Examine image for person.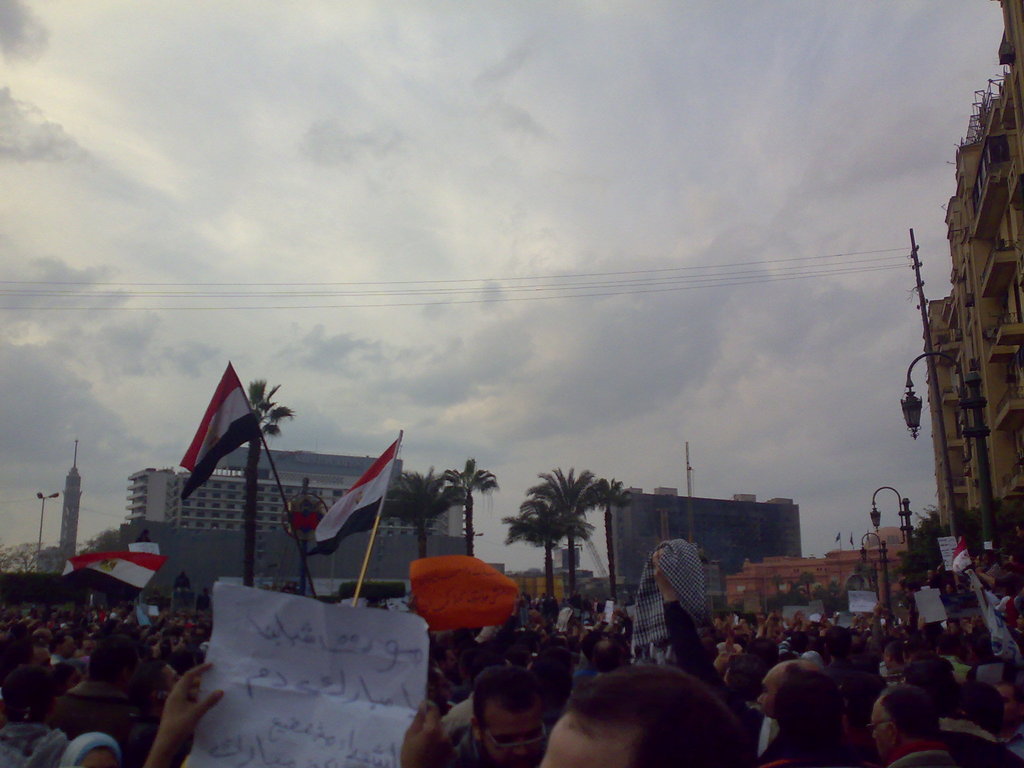
Examination result: 452/663/566/767.
